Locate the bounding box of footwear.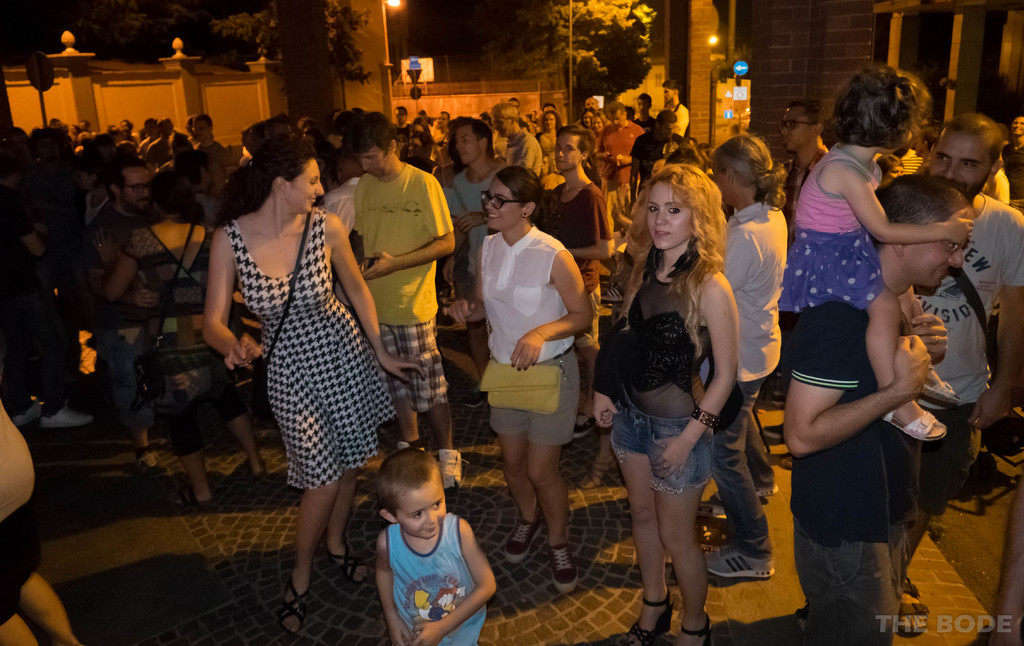
Bounding box: 442 283 454 303.
